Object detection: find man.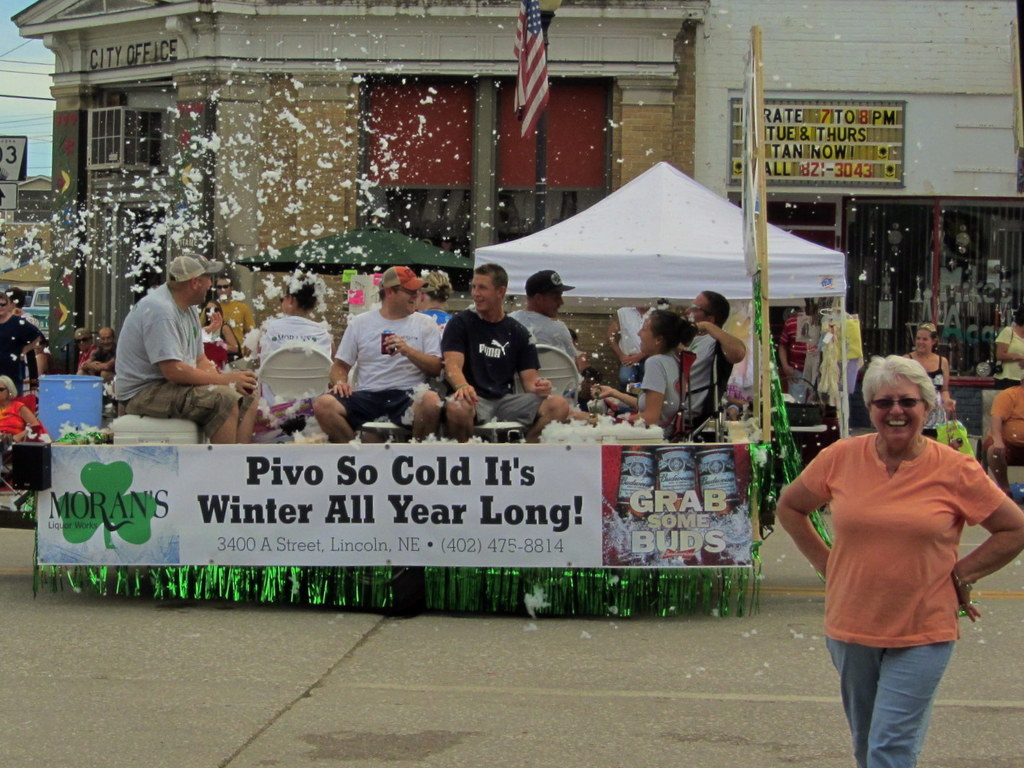
(left=0, top=297, right=49, bottom=397).
